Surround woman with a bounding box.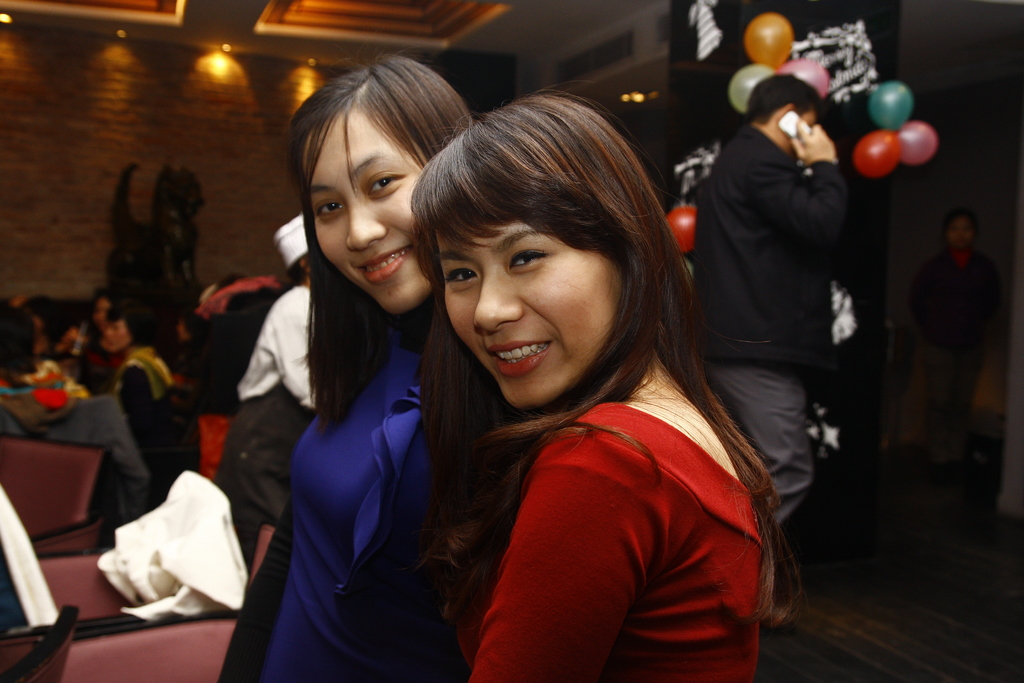
BBox(403, 85, 808, 682).
